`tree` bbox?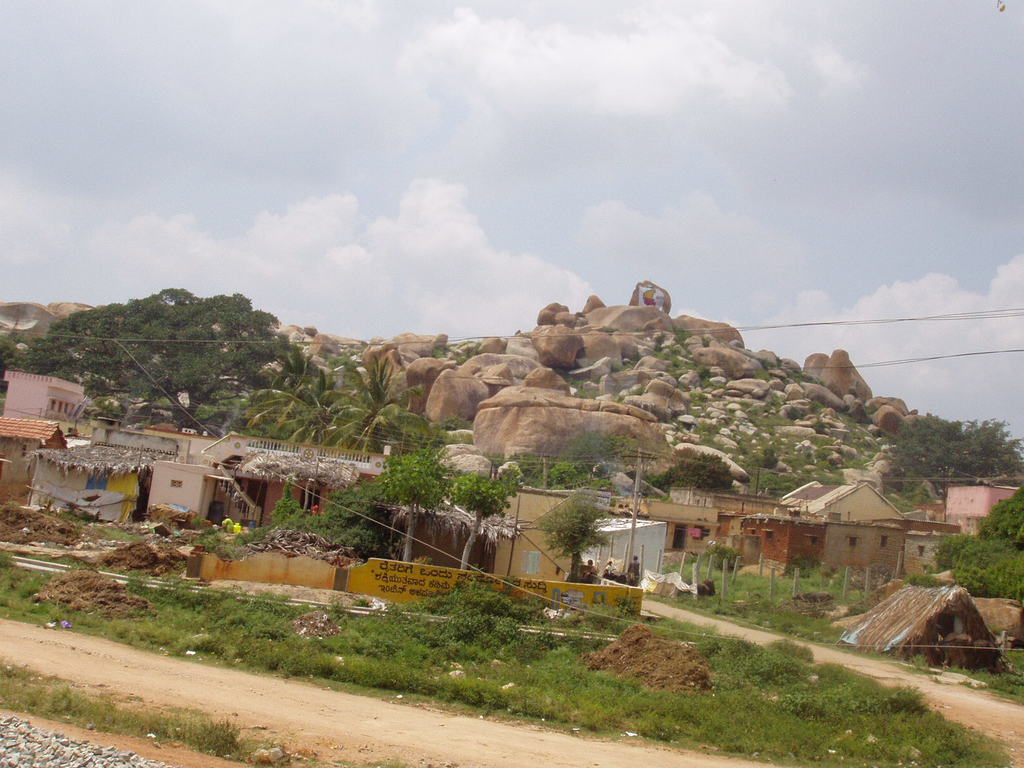
select_region(881, 410, 1020, 500)
